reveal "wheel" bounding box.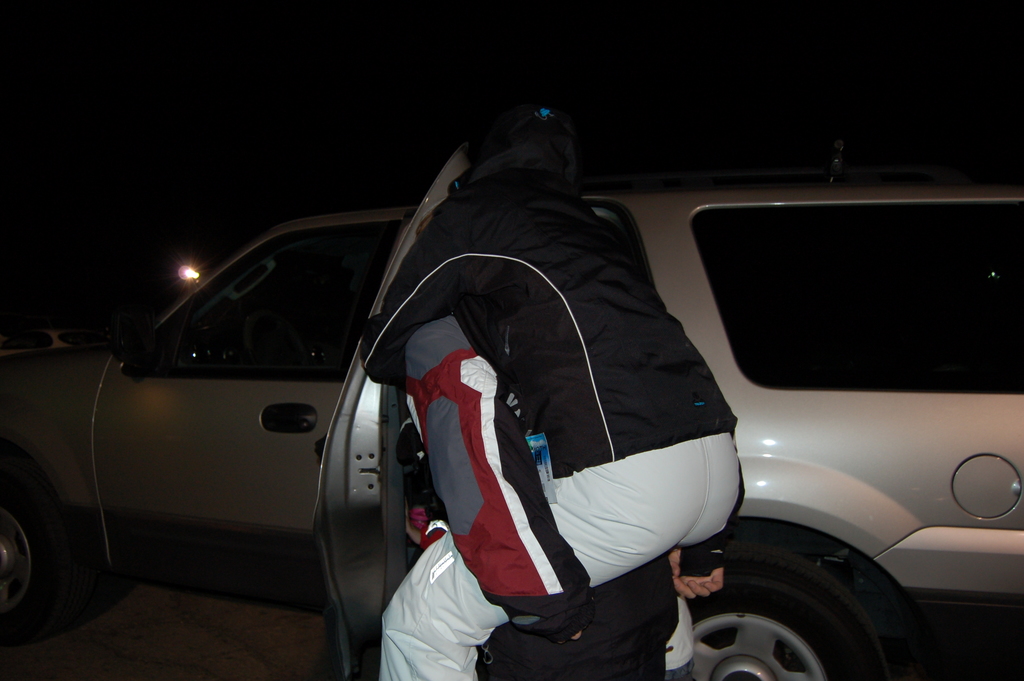
Revealed: locate(685, 543, 899, 680).
